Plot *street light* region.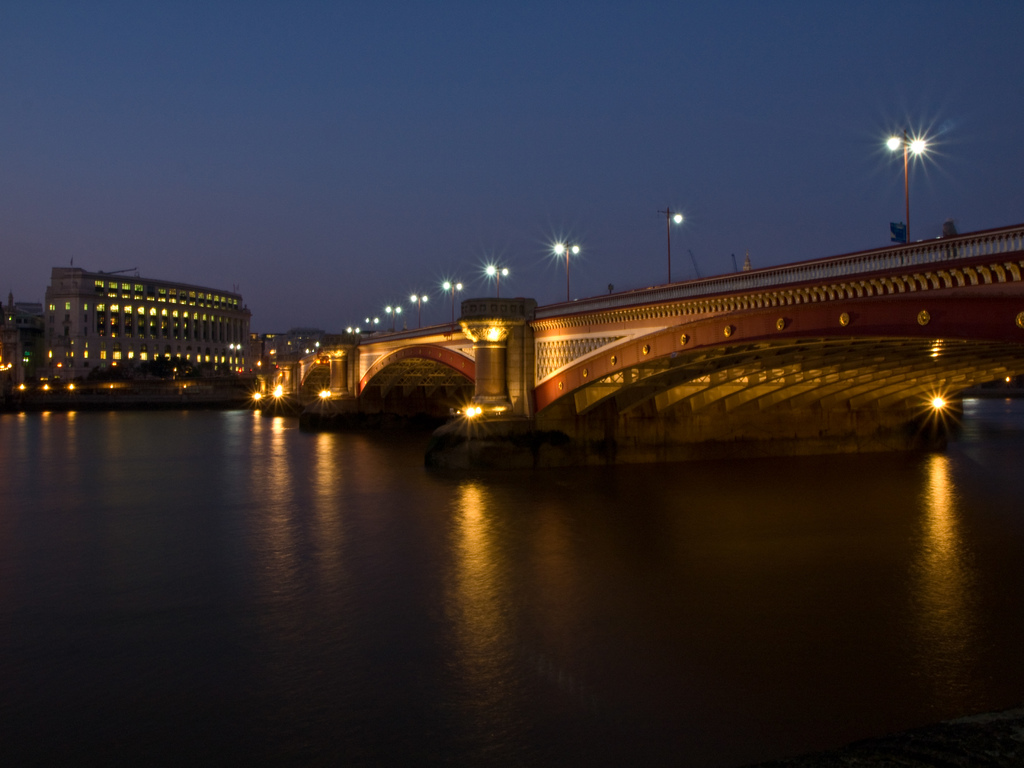
Plotted at [444,278,461,331].
